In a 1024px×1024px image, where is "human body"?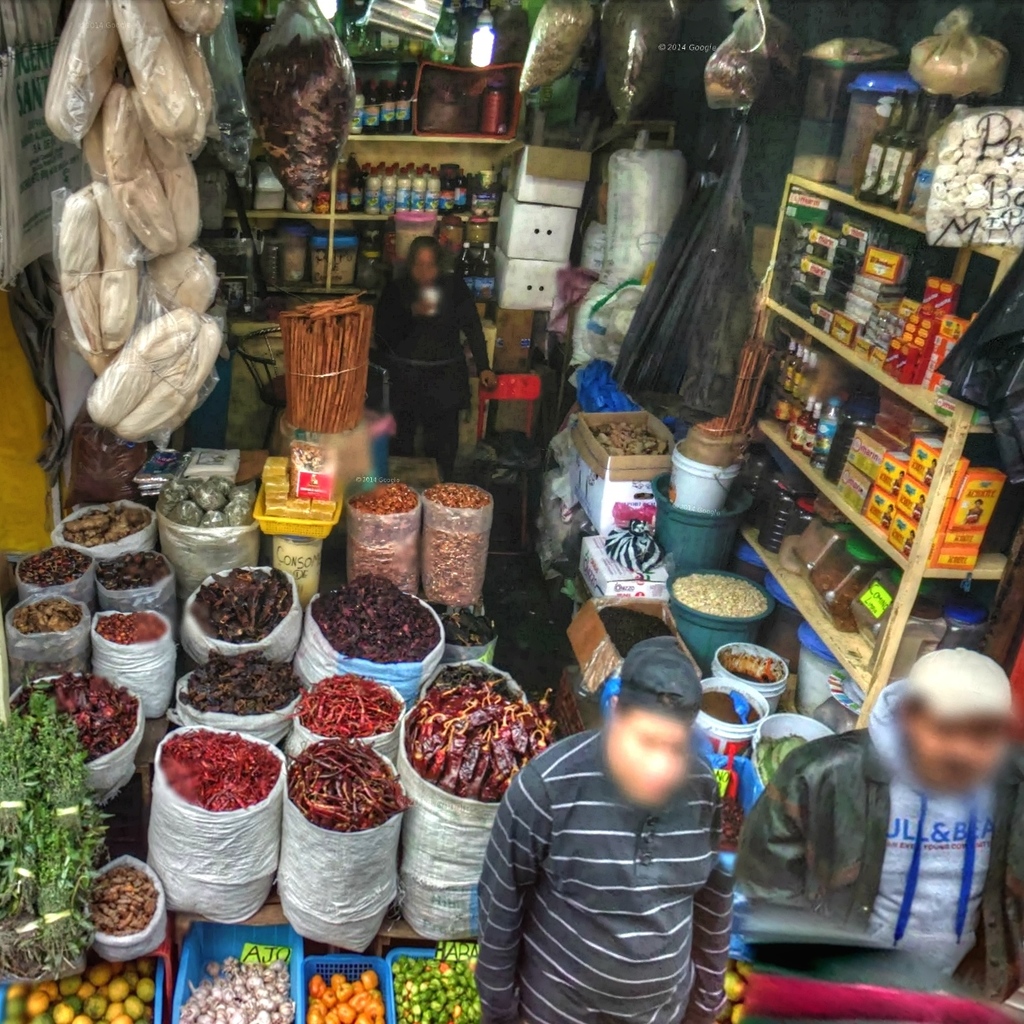
box=[476, 727, 736, 1023].
